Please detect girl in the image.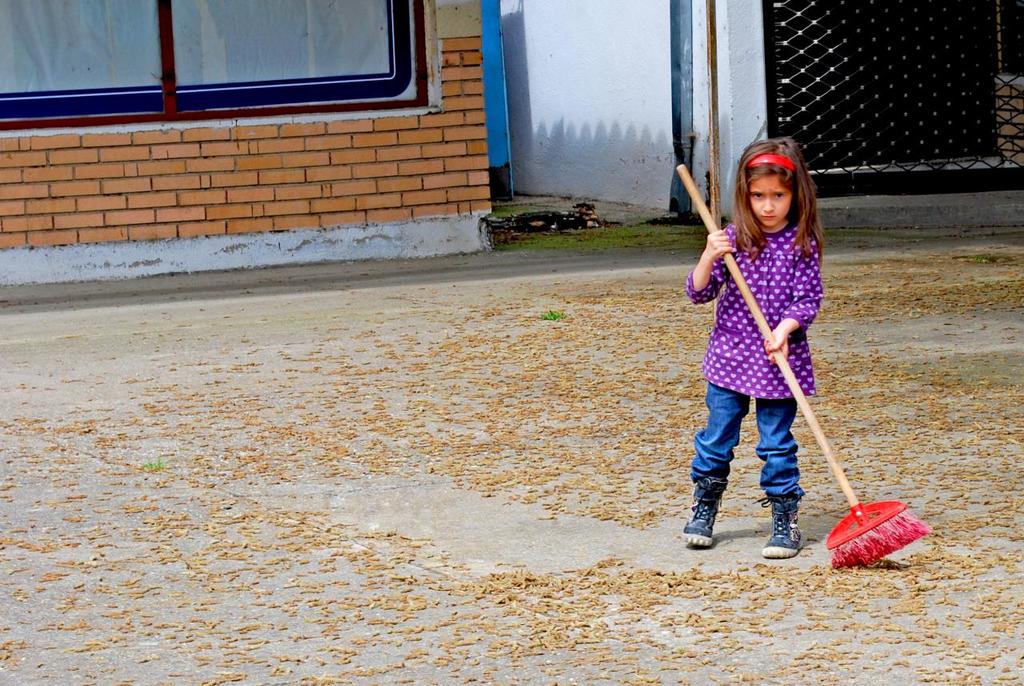
box(681, 136, 822, 556).
